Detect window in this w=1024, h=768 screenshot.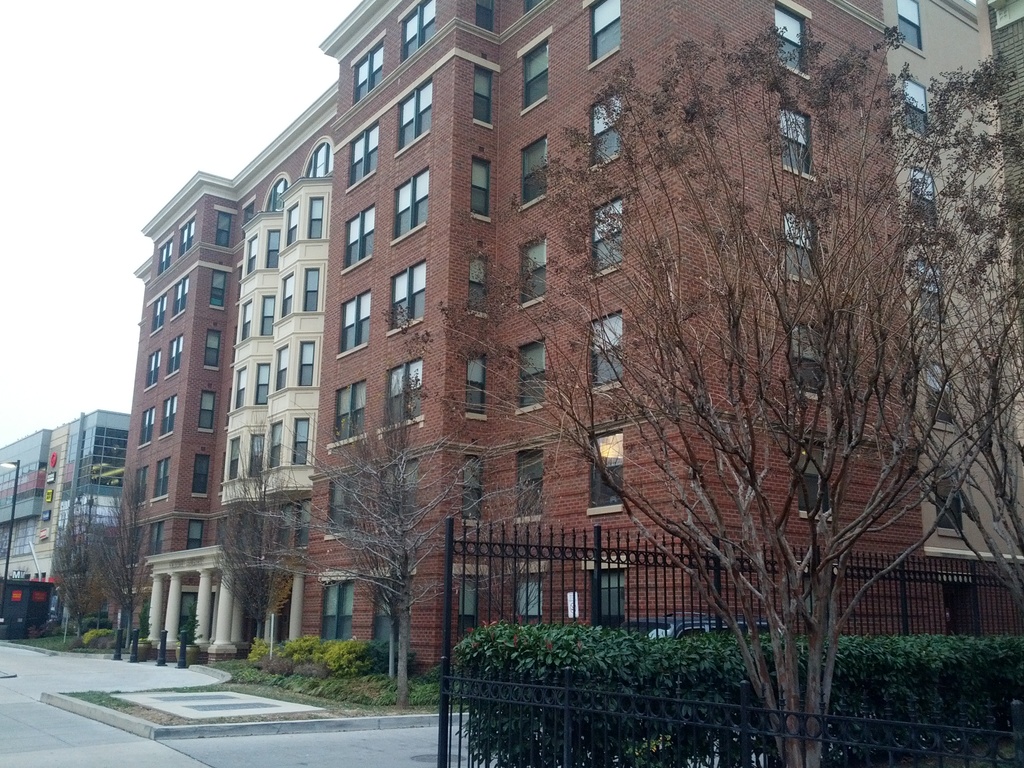
Detection: l=193, t=455, r=210, b=496.
